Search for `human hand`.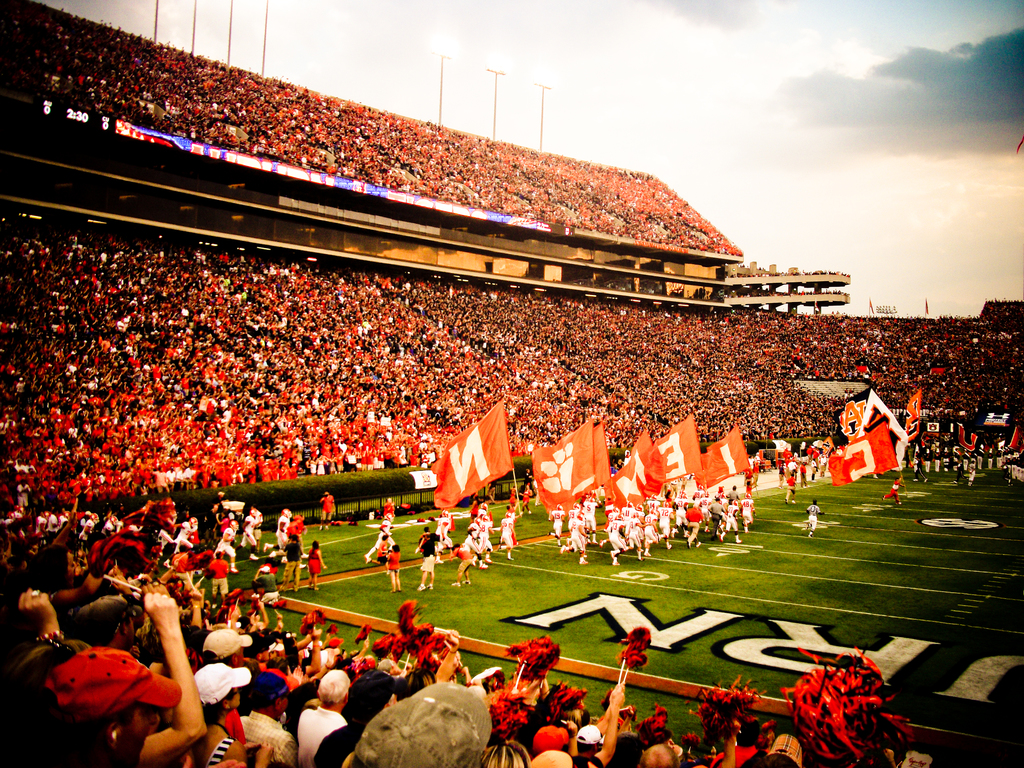
Found at 447 555 455 563.
